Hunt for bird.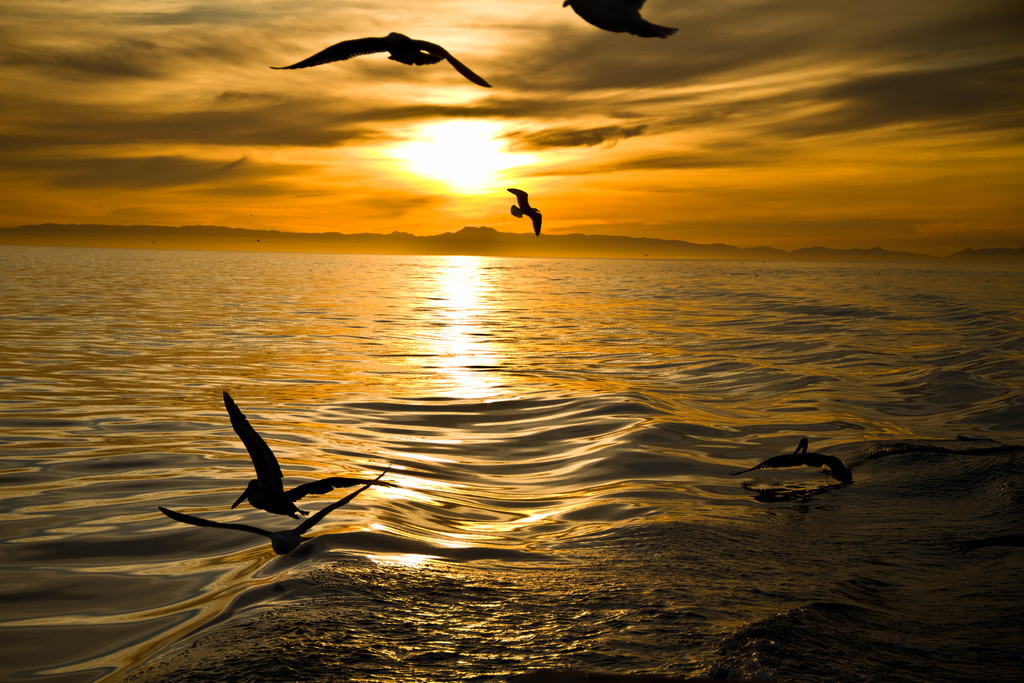
Hunted down at 507 179 550 240.
